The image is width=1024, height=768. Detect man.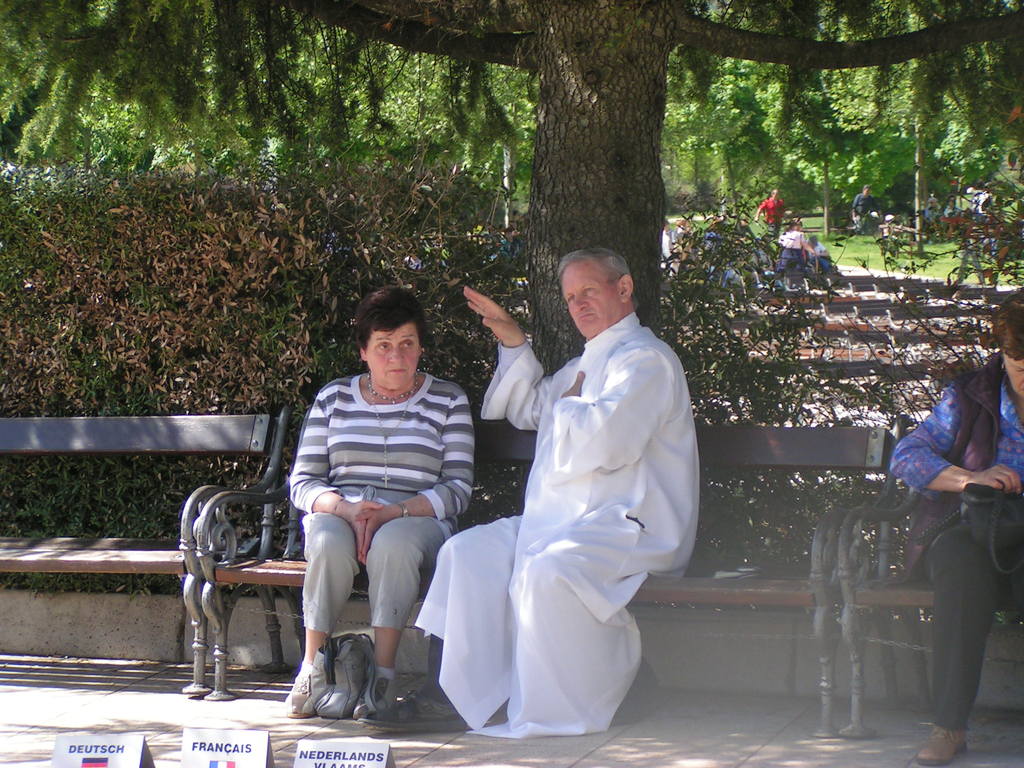
Detection: [left=851, top=182, right=883, bottom=228].
